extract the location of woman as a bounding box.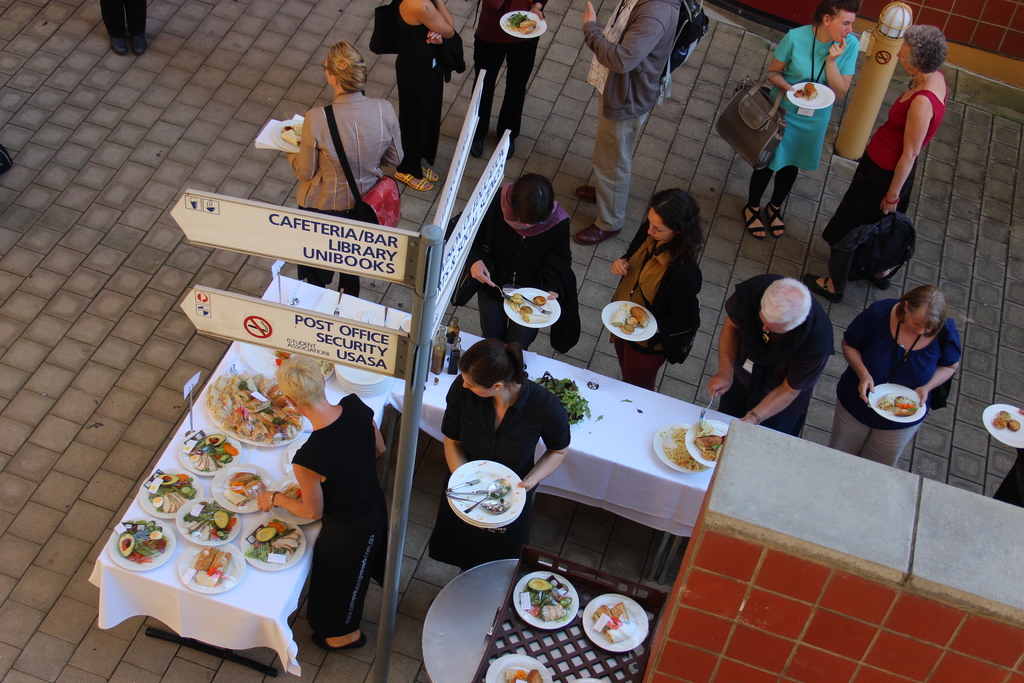
box=[420, 348, 568, 569].
